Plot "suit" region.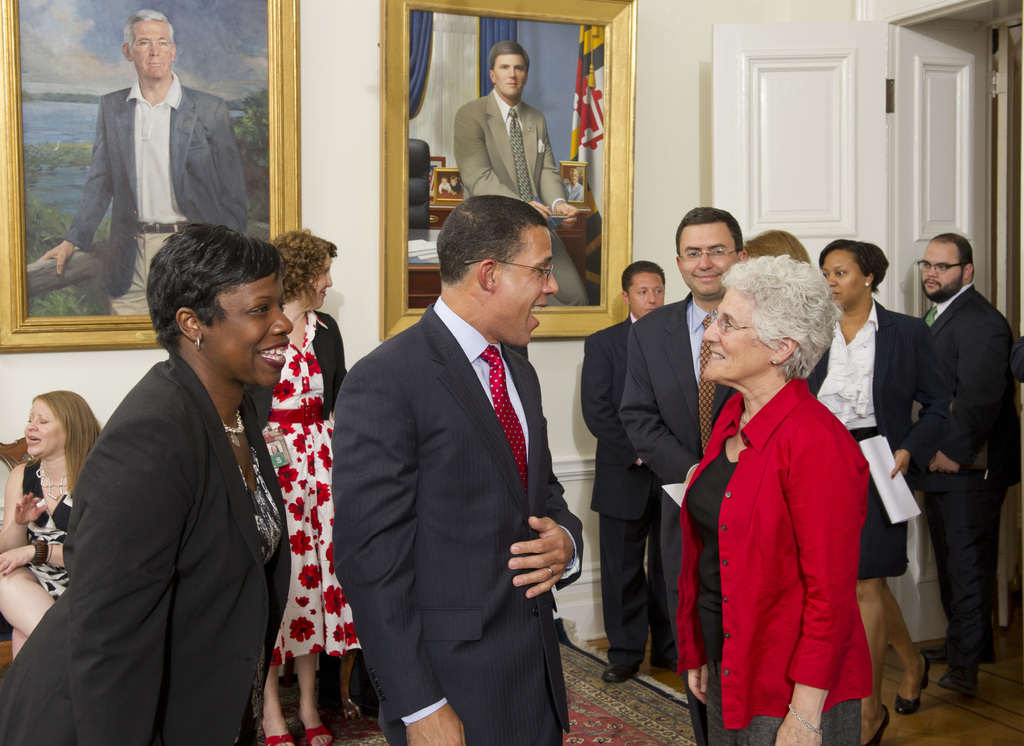
Plotted at detection(616, 288, 738, 654).
